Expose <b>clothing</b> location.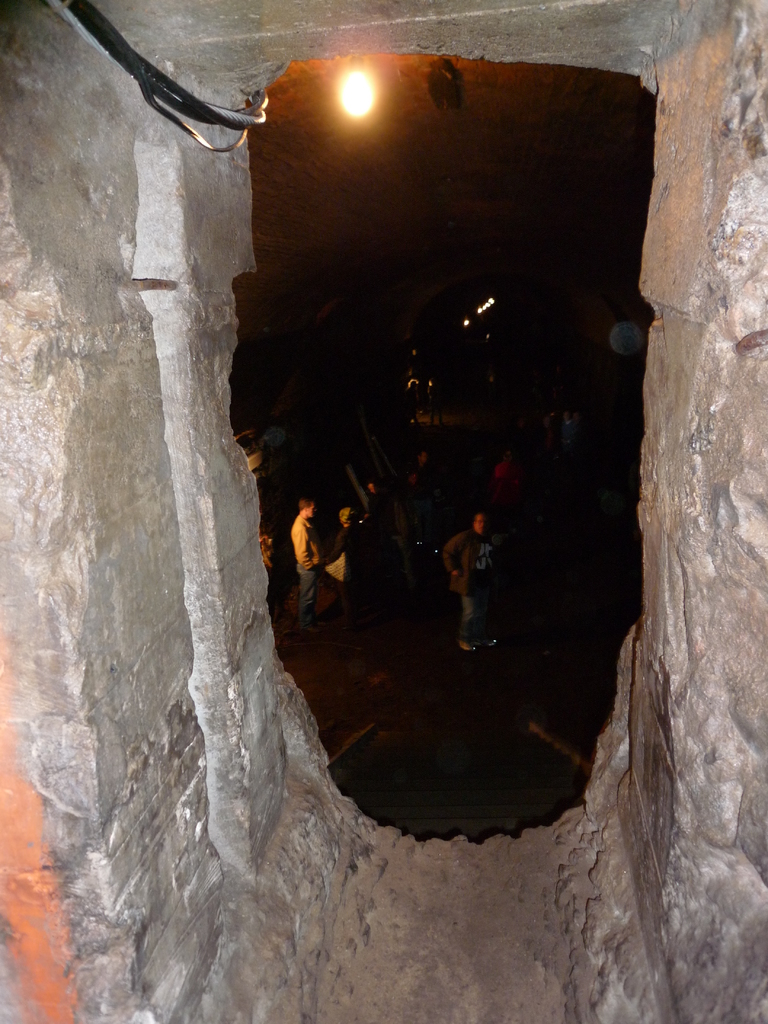
Exposed at Rect(442, 529, 494, 641).
